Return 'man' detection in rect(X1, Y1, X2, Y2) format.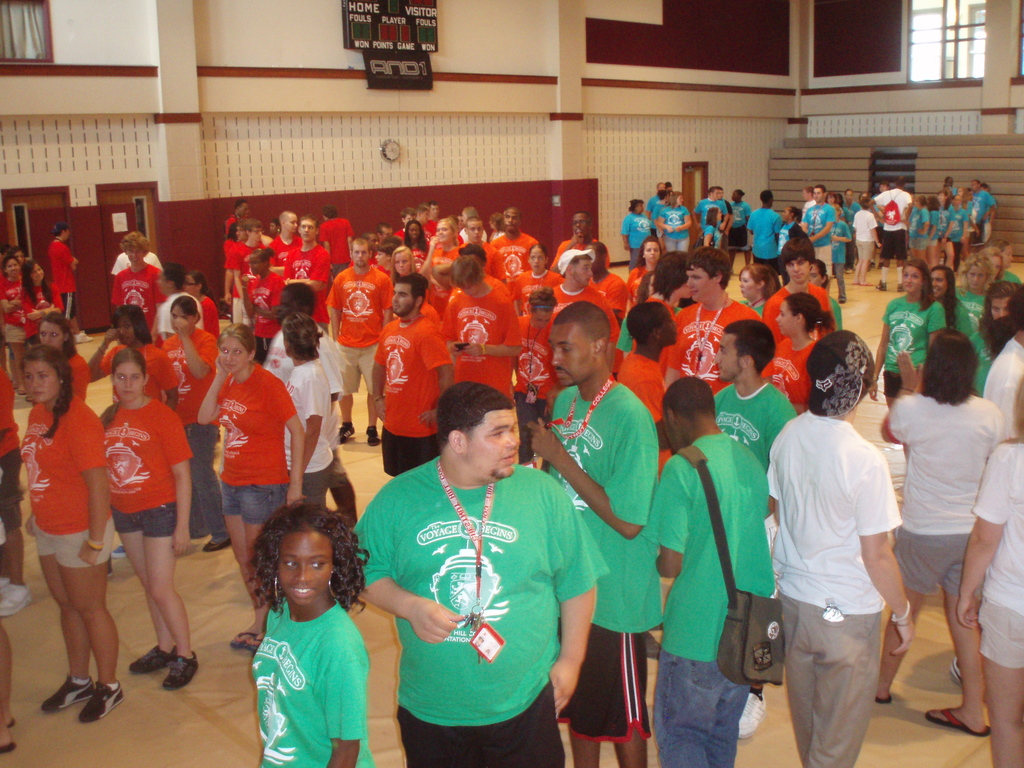
rect(871, 175, 913, 292).
